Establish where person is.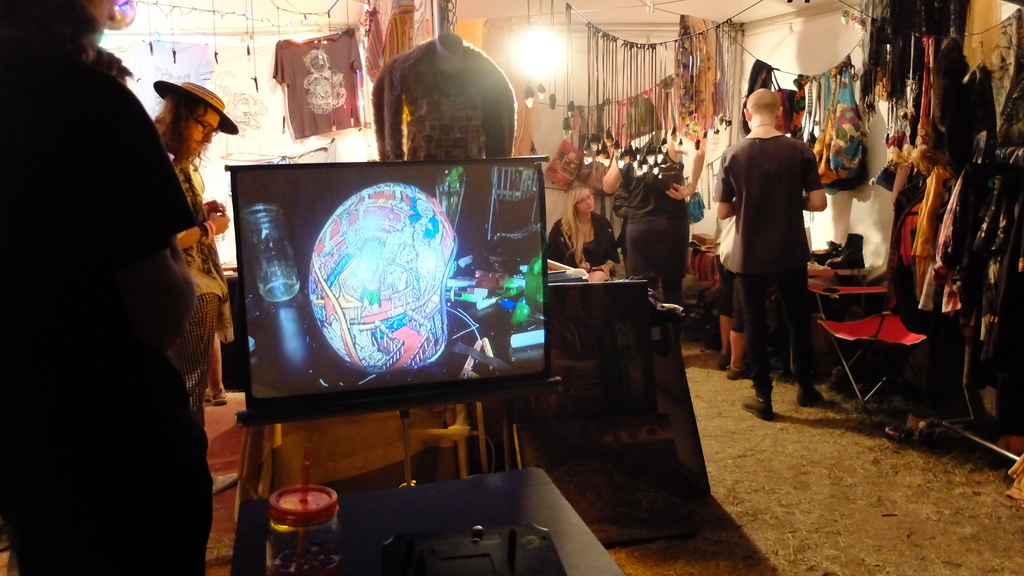
Established at bbox(0, 0, 212, 575).
